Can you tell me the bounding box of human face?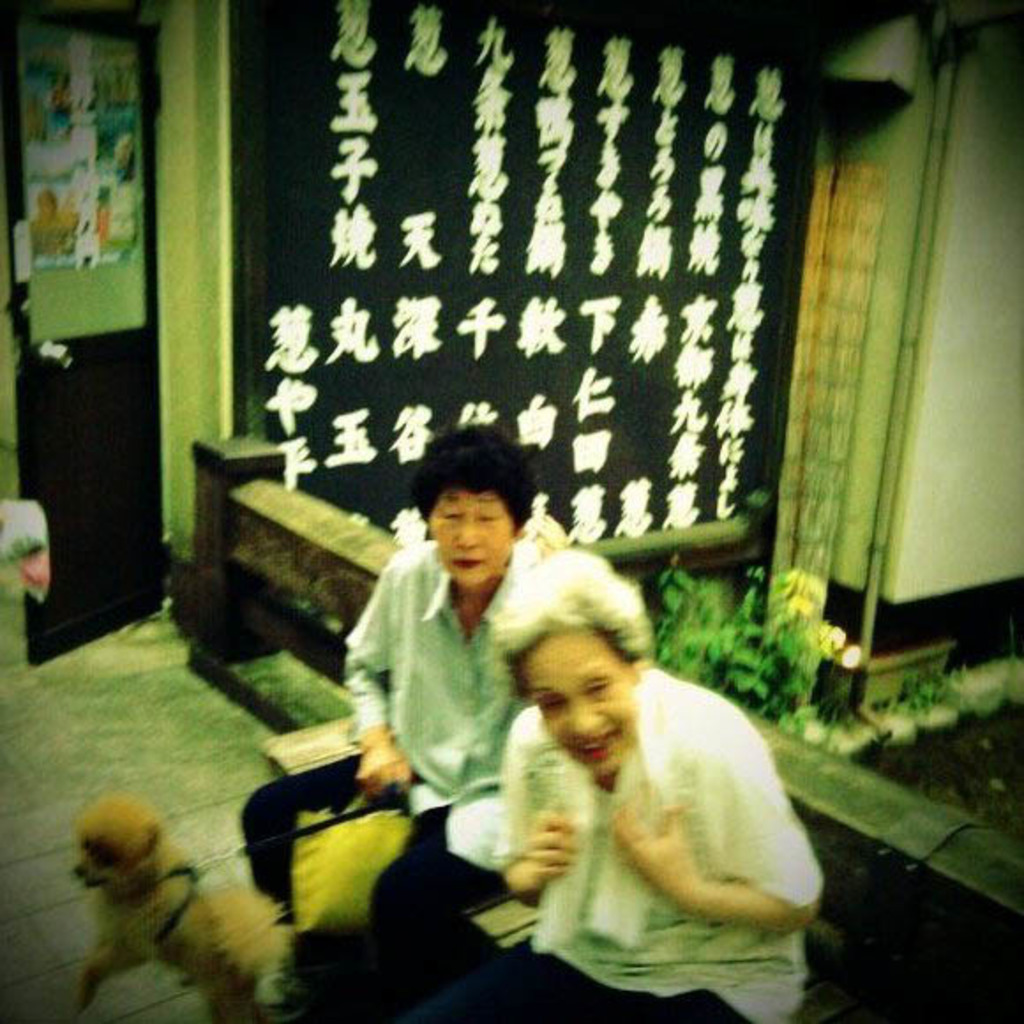
left=521, top=614, right=643, bottom=779.
